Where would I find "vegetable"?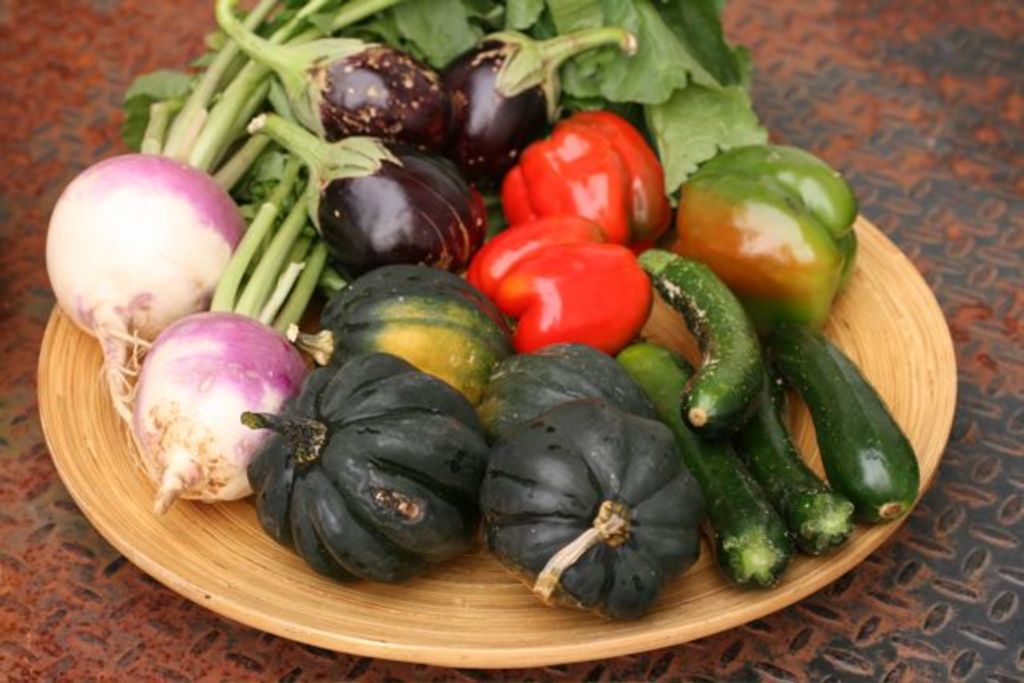
At bbox=[218, 0, 460, 164].
